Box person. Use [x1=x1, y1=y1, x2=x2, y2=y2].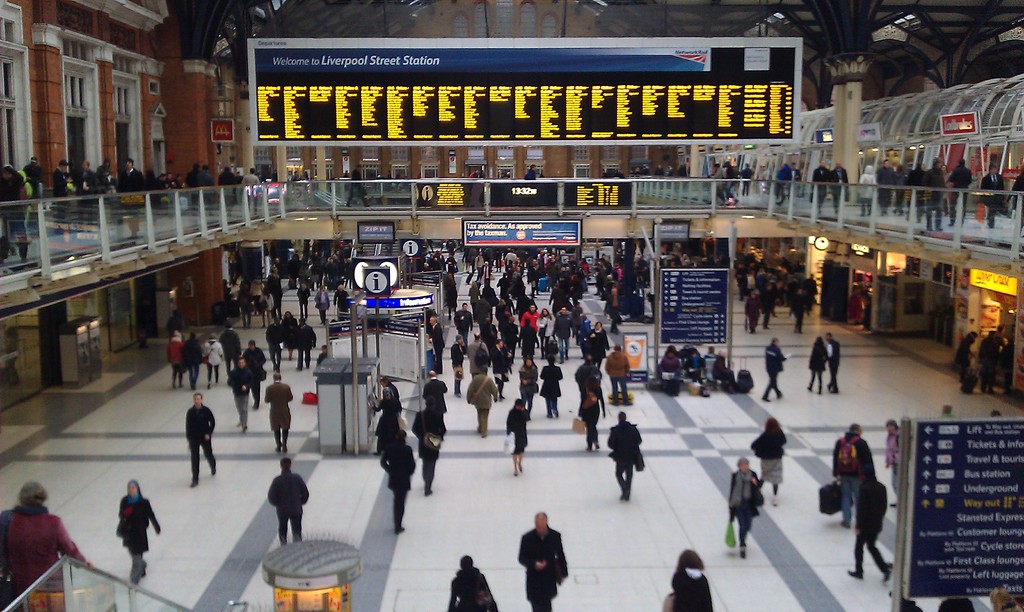
[x1=22, y1=153, x2=45, y2=195].
